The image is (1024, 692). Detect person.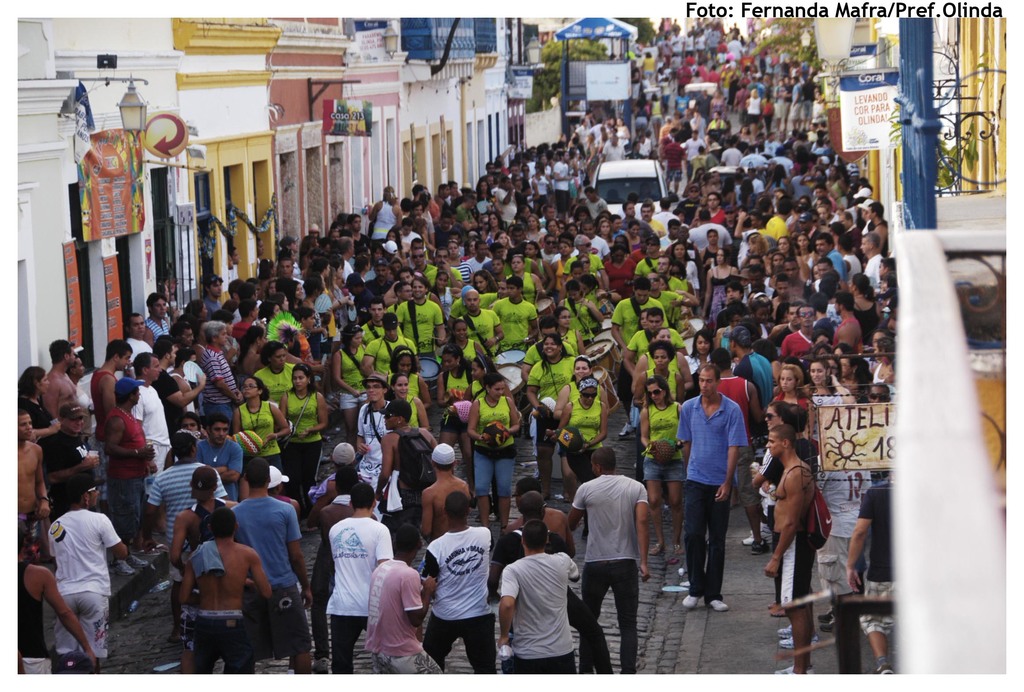
Detection: x1=457 y1=291 x2=503 y2=357.
